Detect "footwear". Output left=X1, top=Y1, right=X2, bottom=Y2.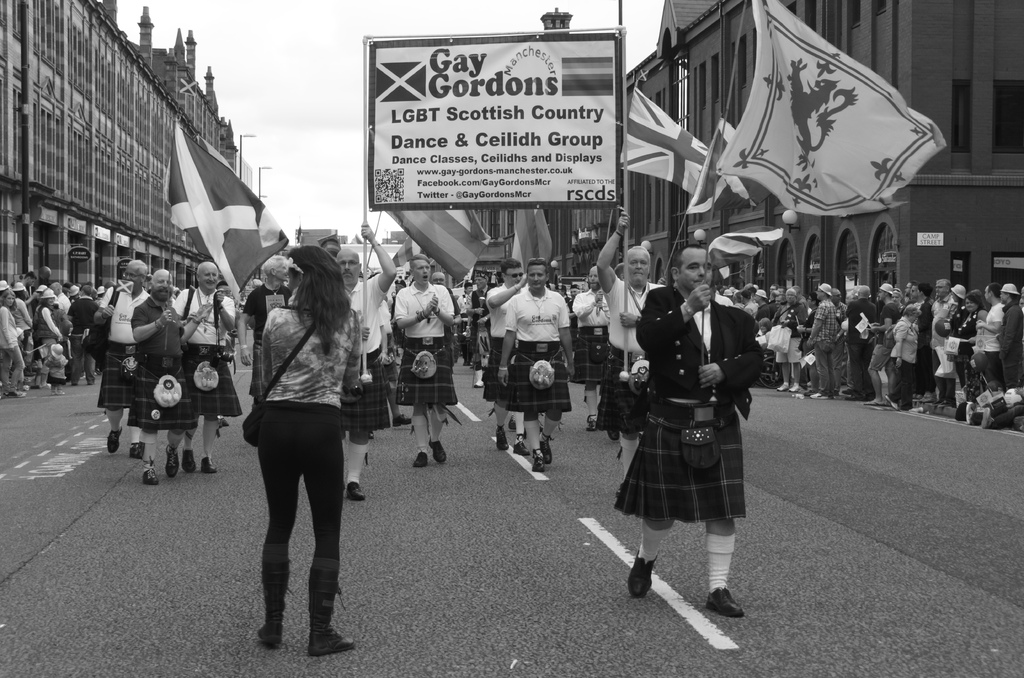
left=343, top=476, right=364, bottom=505.
